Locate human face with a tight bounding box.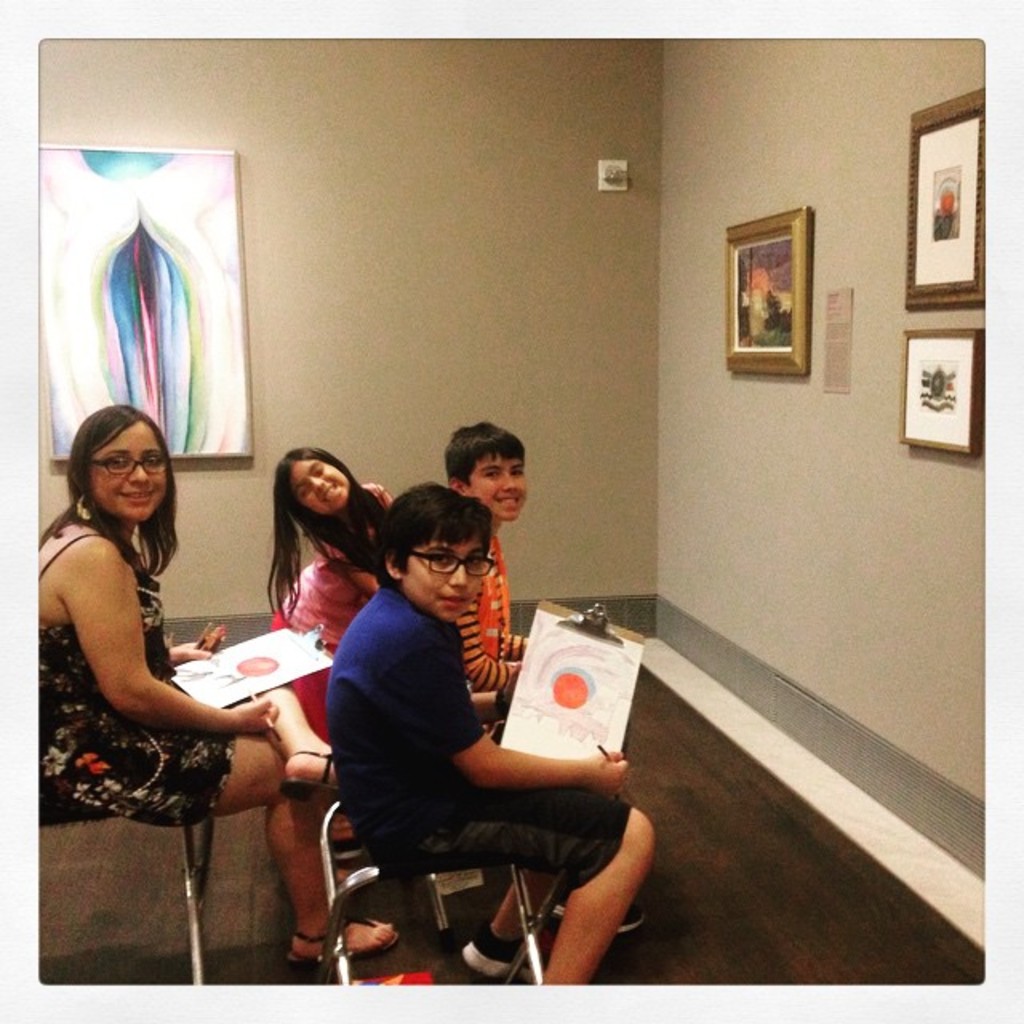
locate(405, 530, 493, 622).
